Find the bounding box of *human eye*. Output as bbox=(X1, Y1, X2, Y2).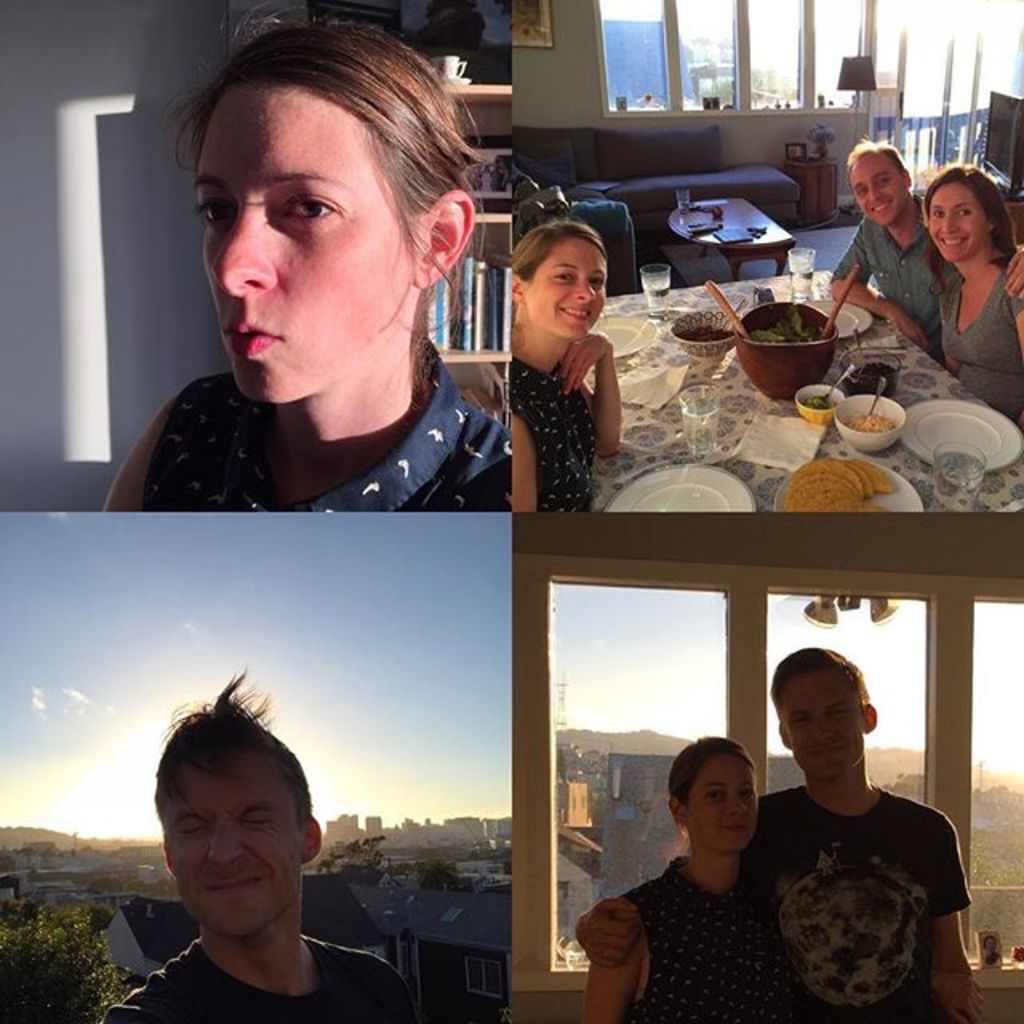
bbox=(285, 192, 346, 229).
